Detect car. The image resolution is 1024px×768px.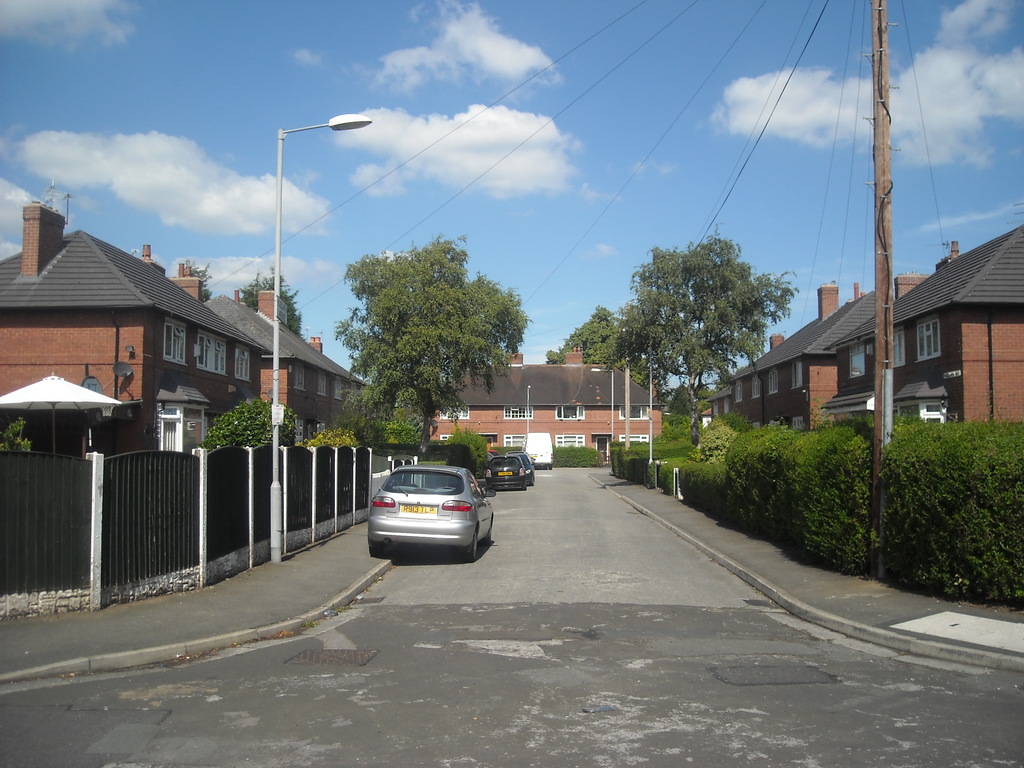
select_region(511, 449, 529, 474).
